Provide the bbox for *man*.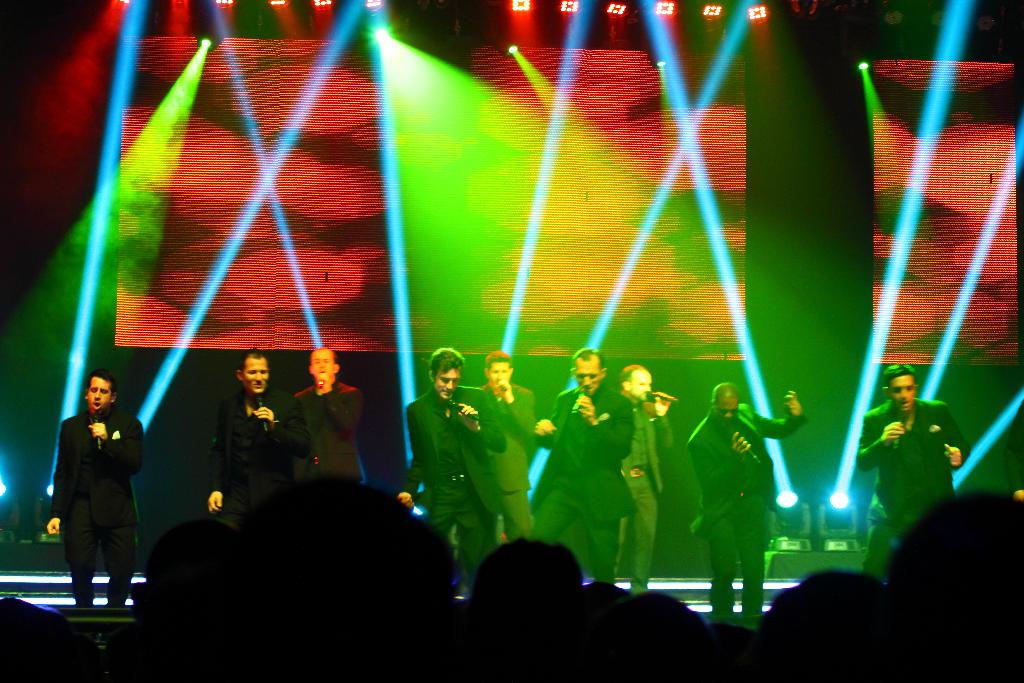
BBox(42, 377, 143, 618).
